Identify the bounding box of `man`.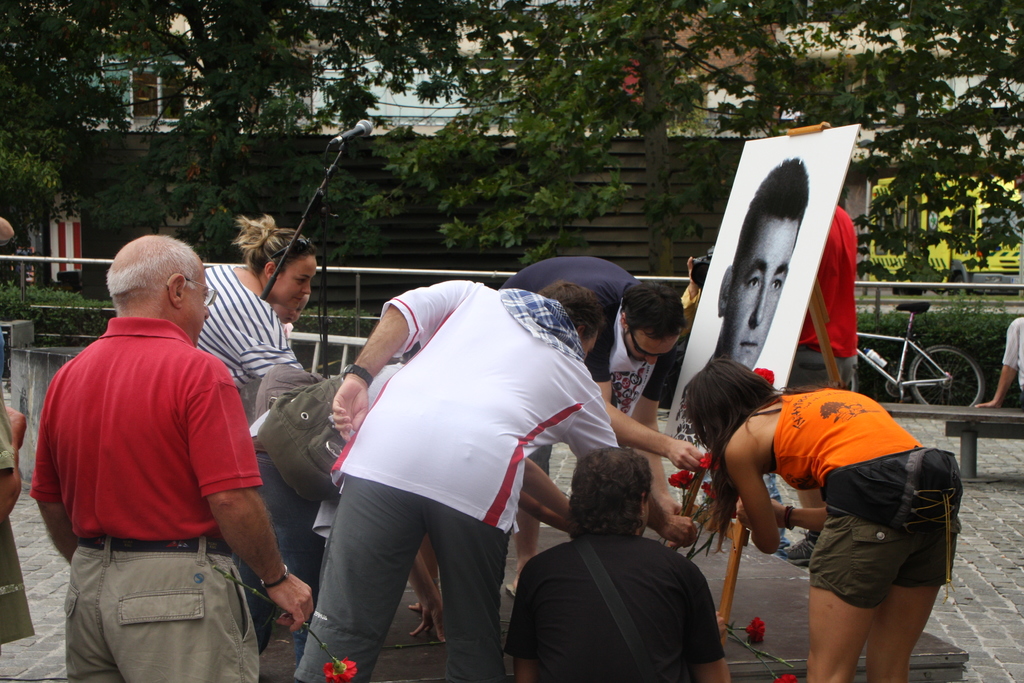
x1=715, y1=157, x2=810, y2=375.
